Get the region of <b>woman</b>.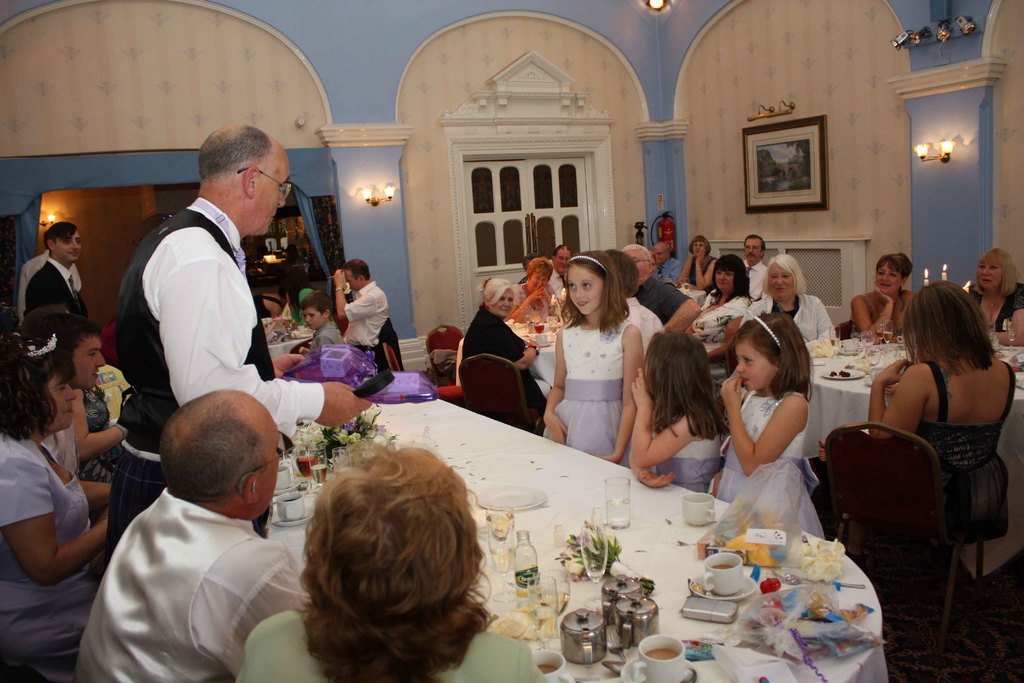
509/246/563/329.
